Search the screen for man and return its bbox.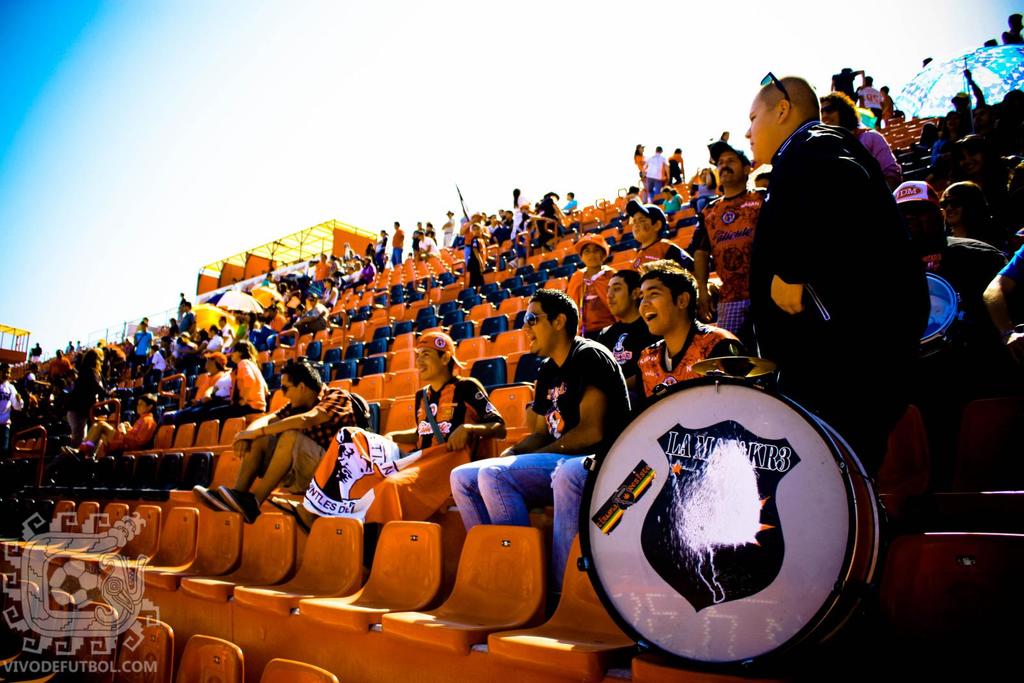
Found: {"x1": 416, "y1": 232, "x2": 441, "y2": 261}.
